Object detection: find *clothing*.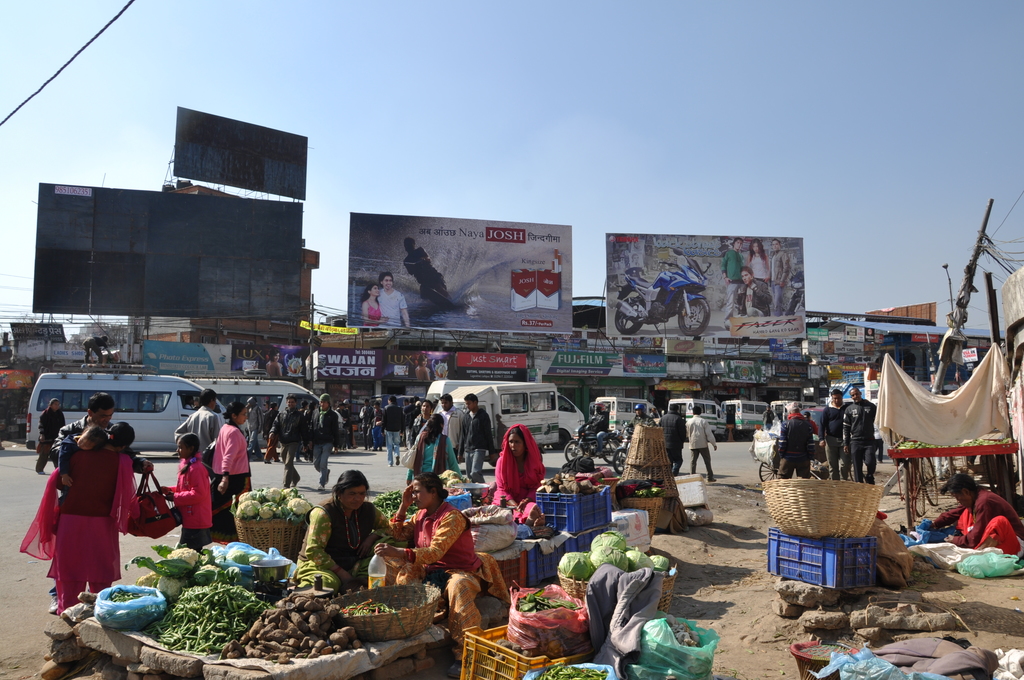
select_region(435, 398, 460, 442).
